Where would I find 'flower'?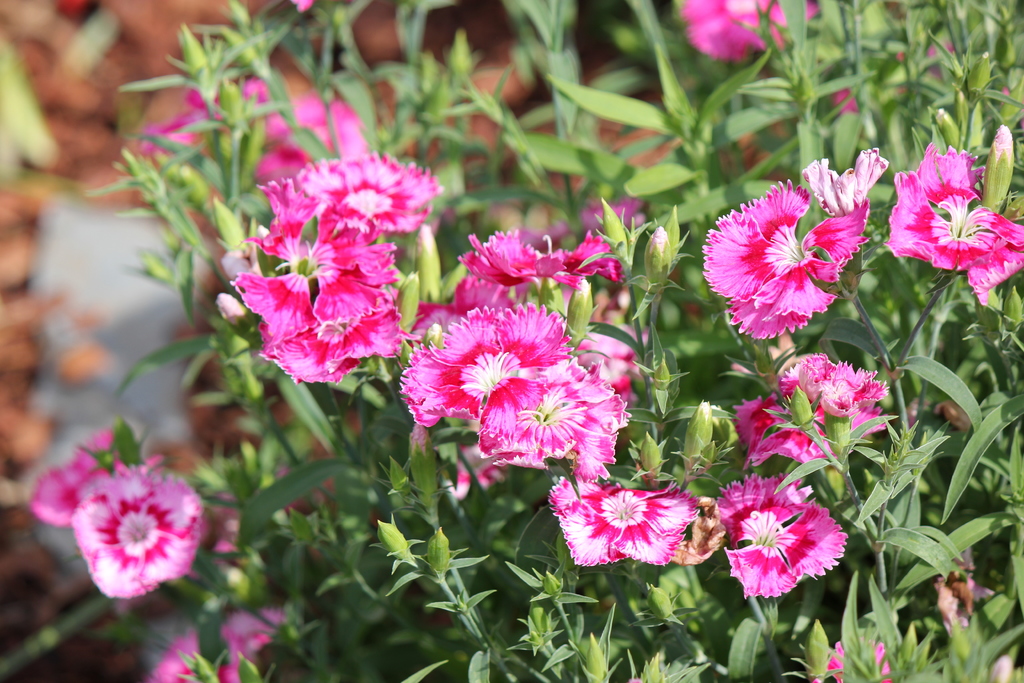
At {"x1": 220, "y1": 609, "x2": 287, "y2": 682}.
